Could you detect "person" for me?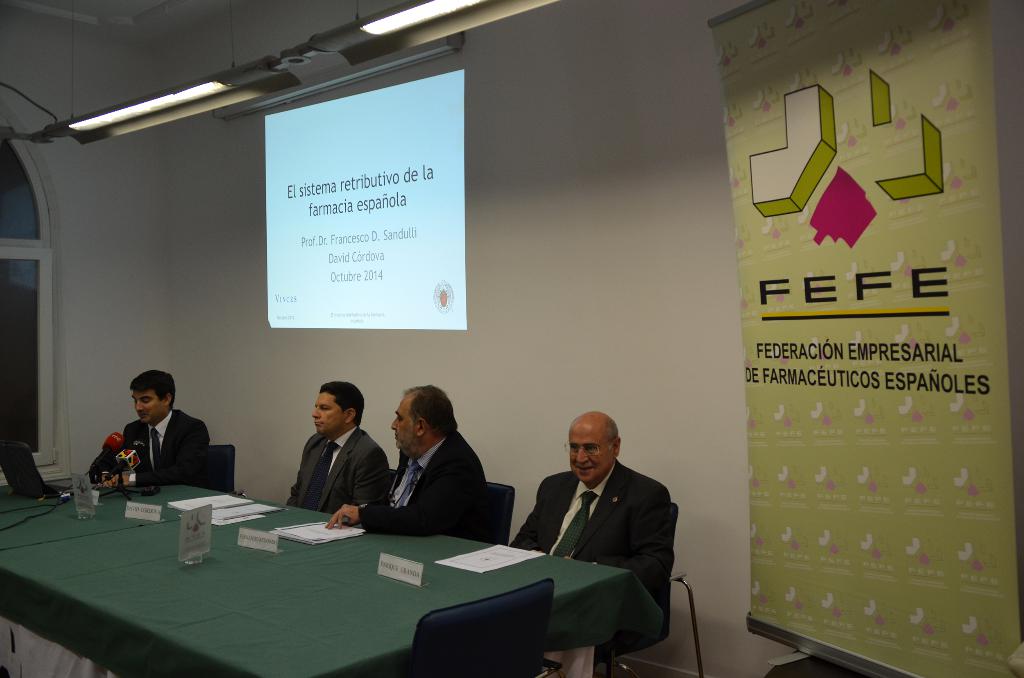
Detection result: 509:410:673:666.
